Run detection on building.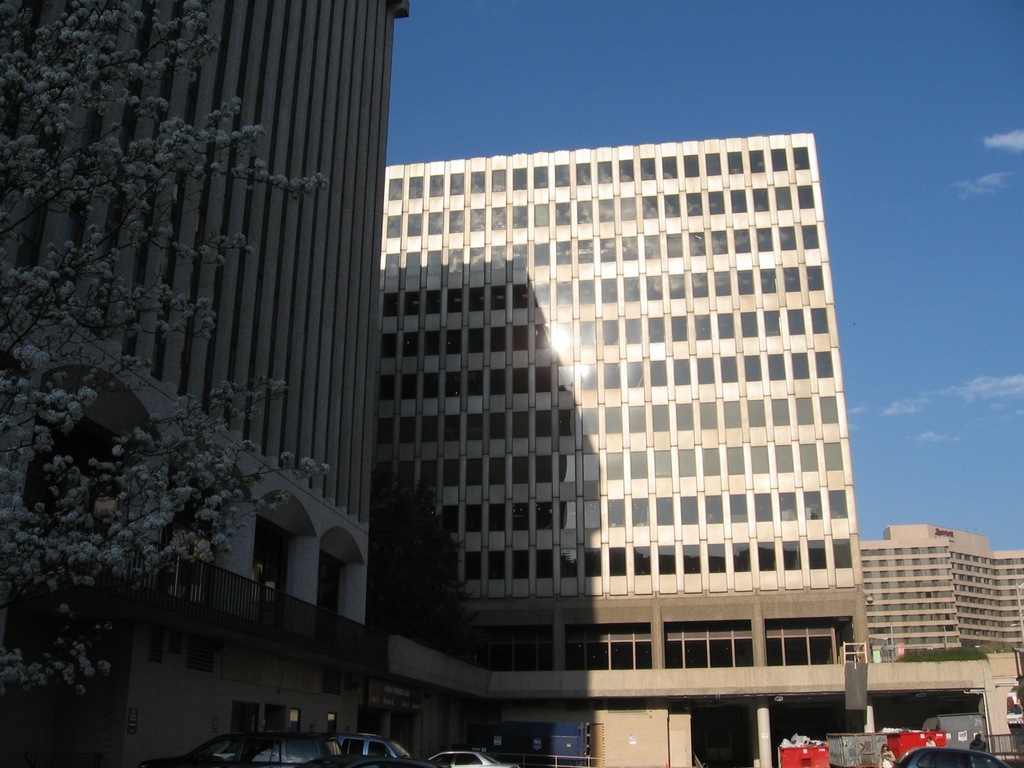
Result: detection(859, 525, 1023, 659).
